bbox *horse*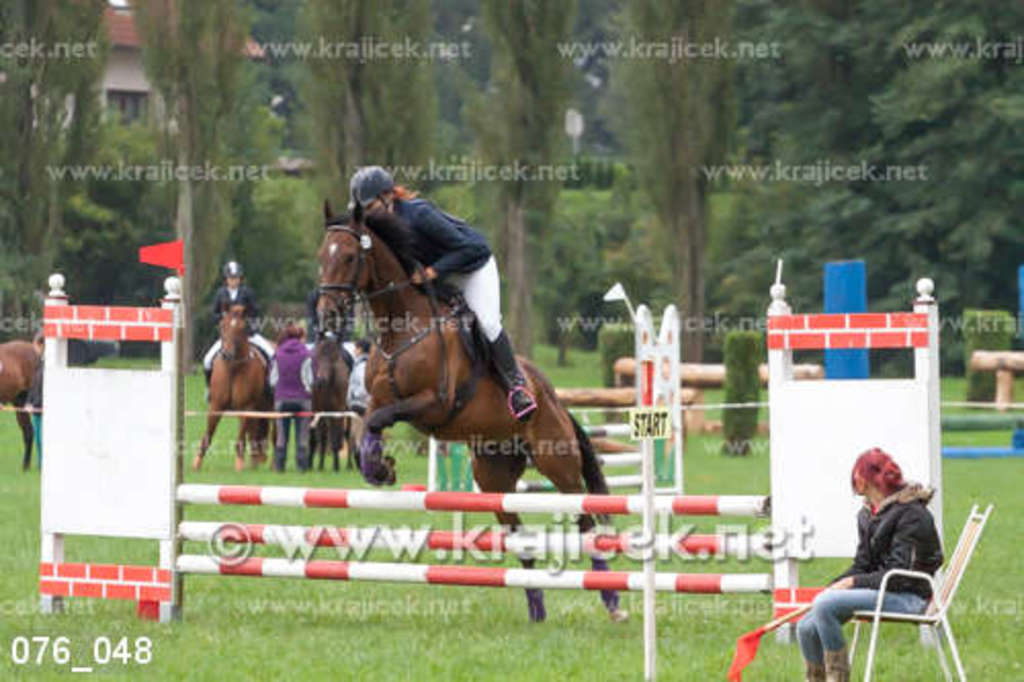
Rect(309, 334, 354, 469)
